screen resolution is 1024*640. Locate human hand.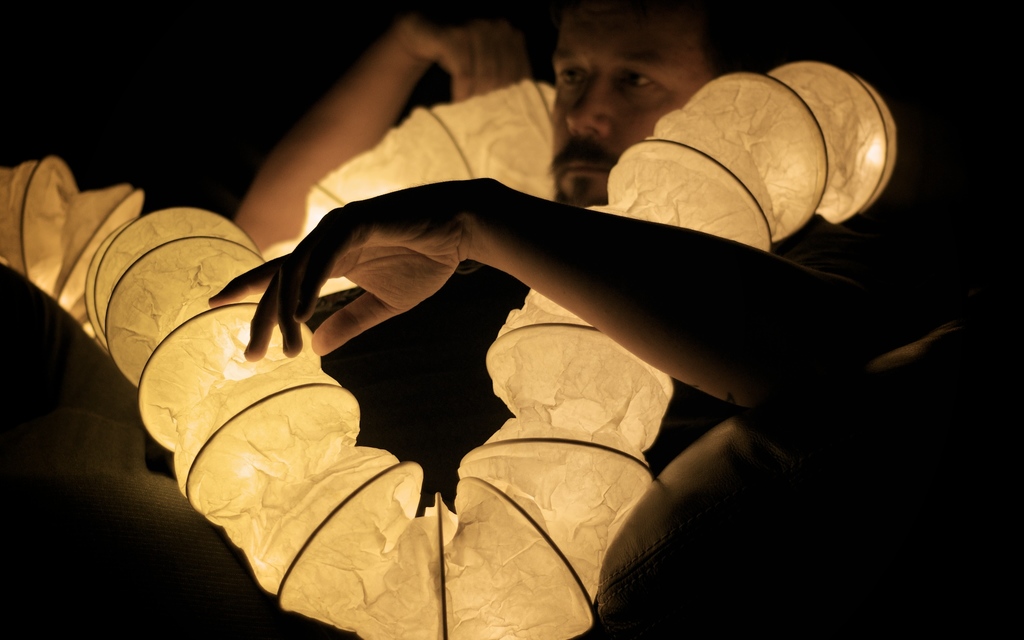
(x1=210, y1=175, x2=678, y2=377).
